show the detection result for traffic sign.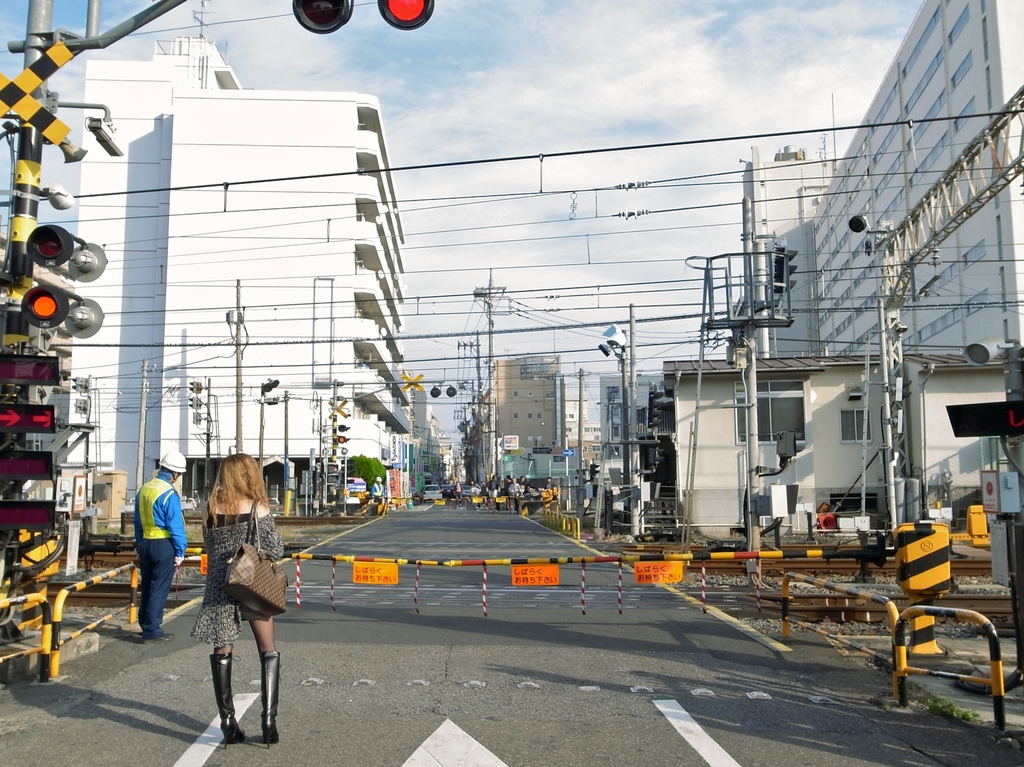
[left=561, top=449, right=574, bottom=455].
